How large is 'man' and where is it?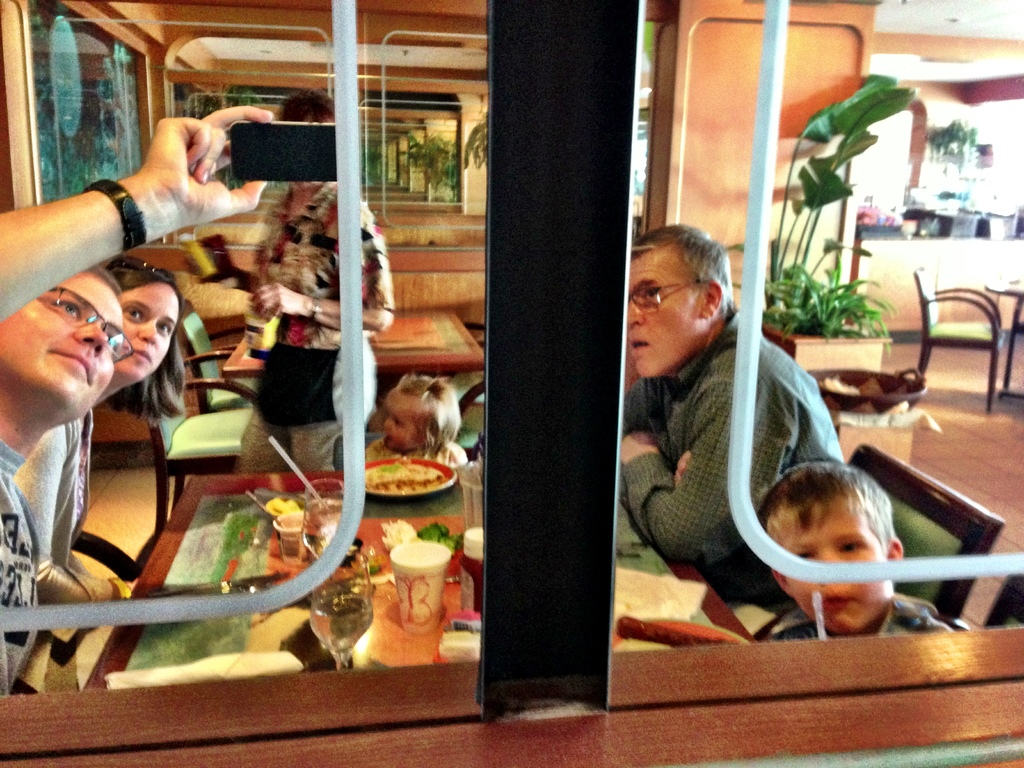
Bounding box: left=0, top=102, right=271, bottom=698.
